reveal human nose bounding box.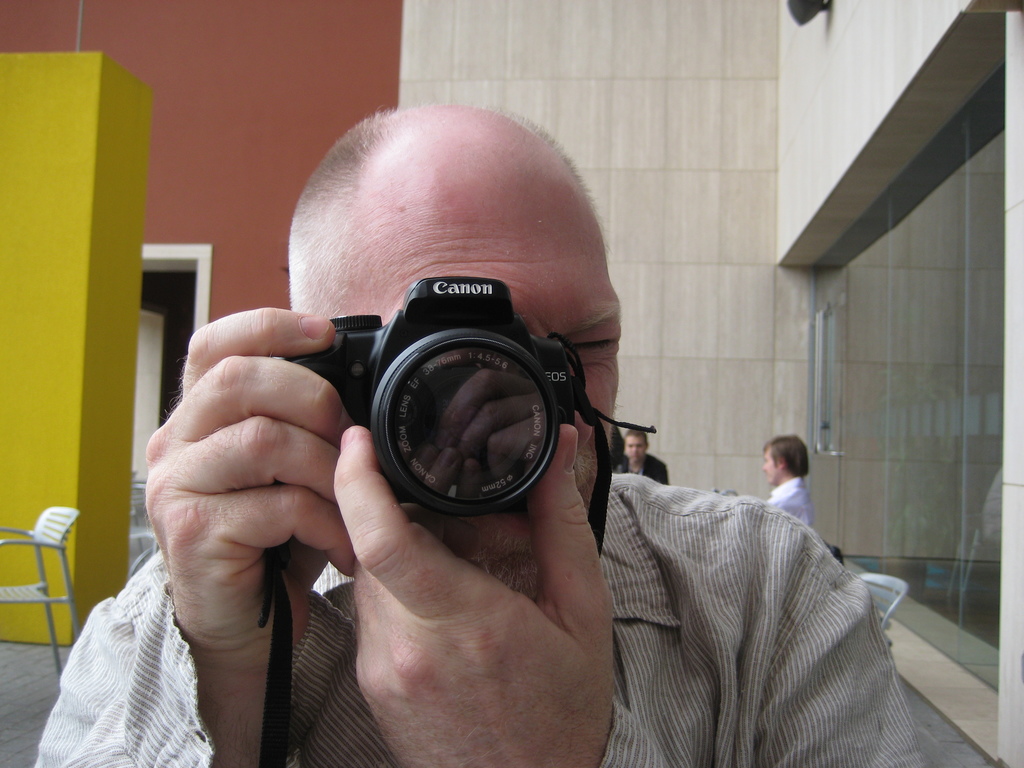
Revealed: [570,404,596,445].
